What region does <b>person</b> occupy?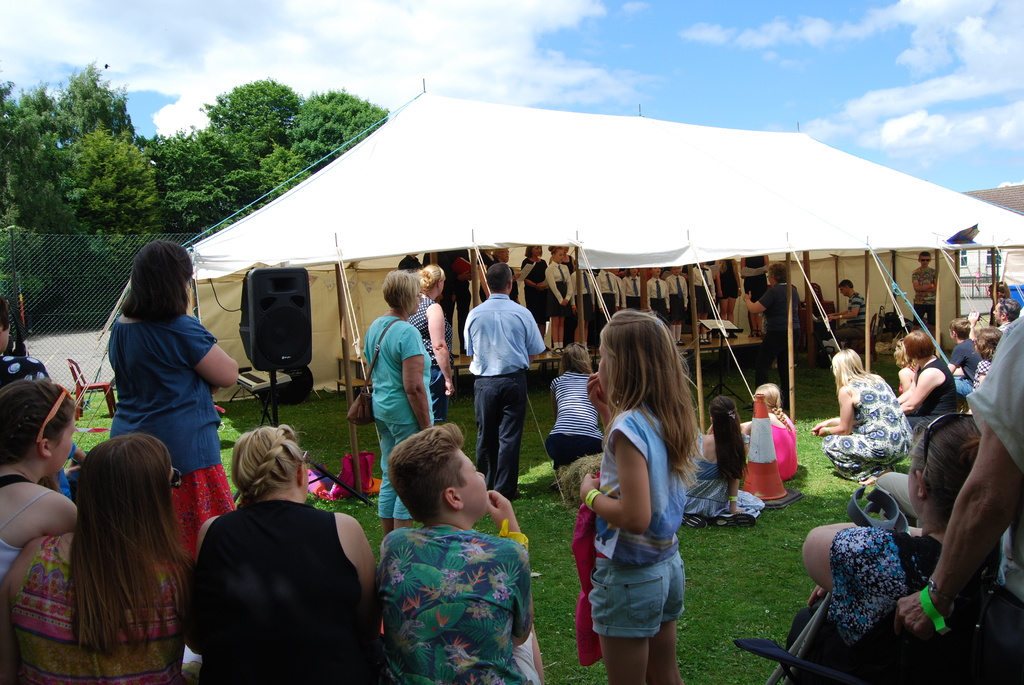
bbox(175, 409, 381, 682).
